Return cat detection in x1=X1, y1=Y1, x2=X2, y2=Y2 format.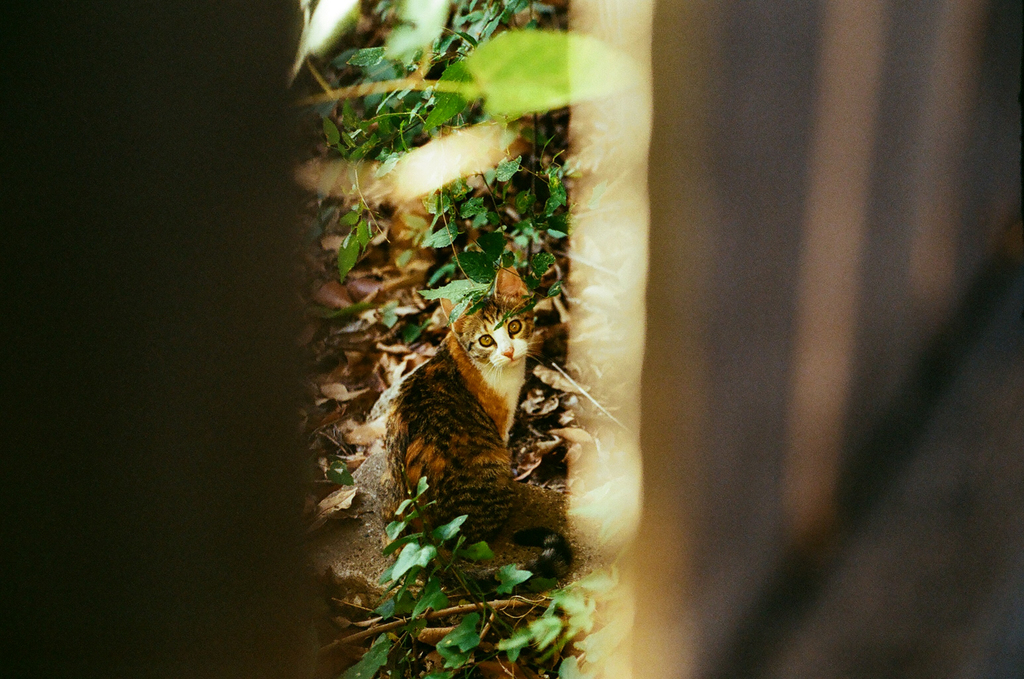
x1=381, y1=258, x2=578, y2=606.
